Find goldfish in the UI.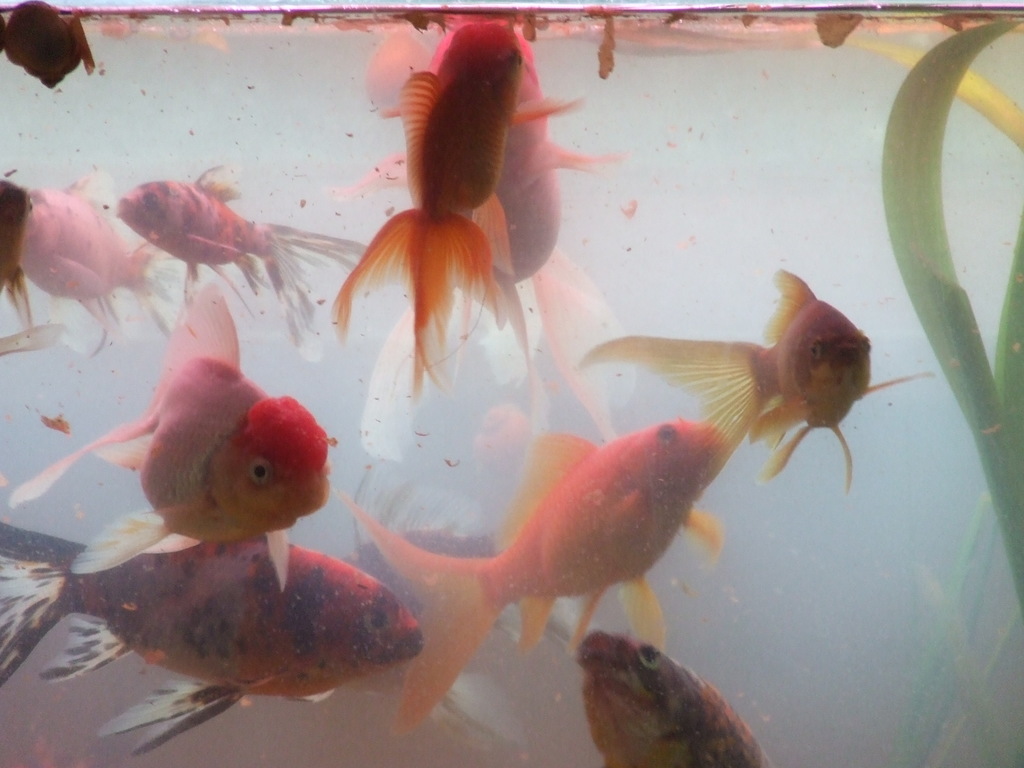
UI element at Rect(115, 164, 370, 354).
